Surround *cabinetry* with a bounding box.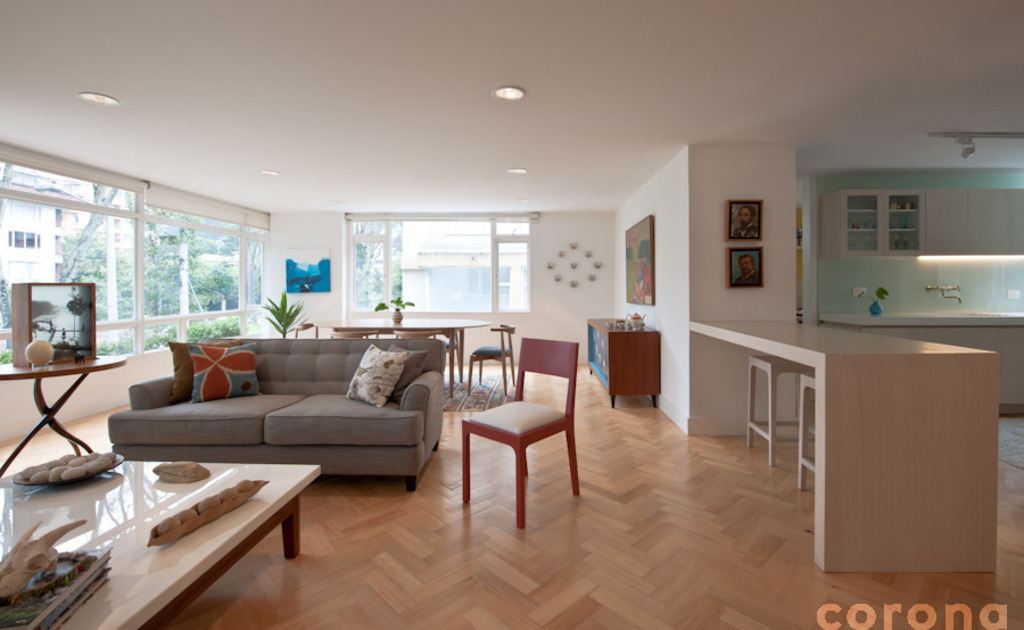
x1=1007 y1=175 x2=1021 y2=267.
